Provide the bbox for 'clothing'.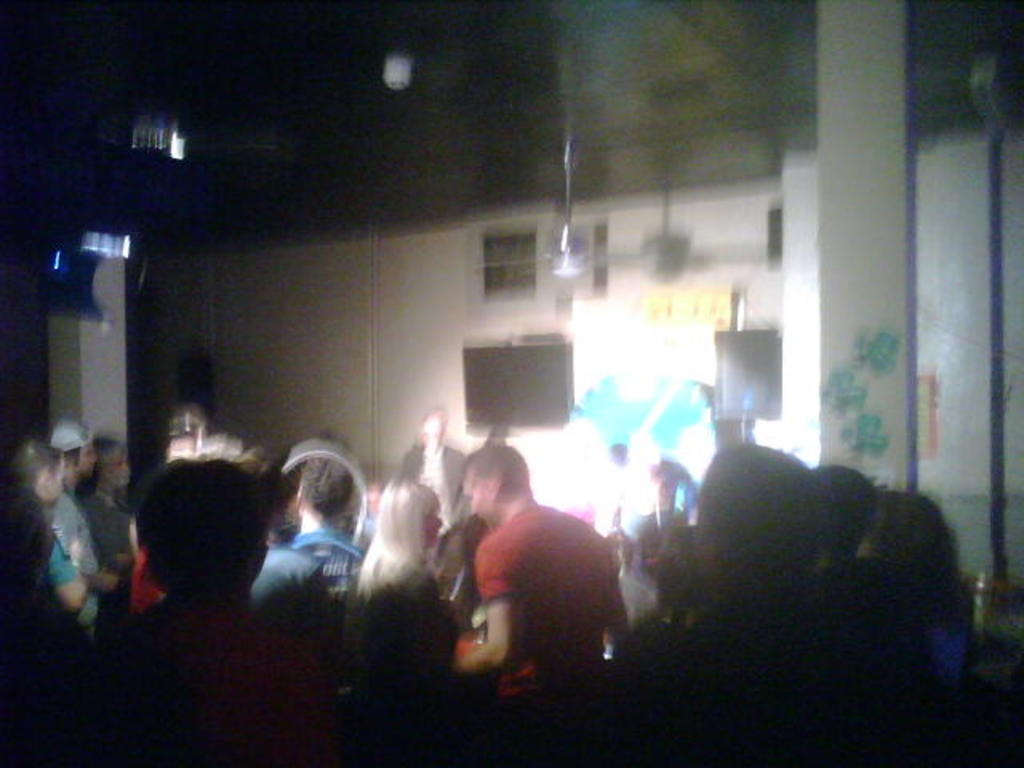
bbox(435, 490, 632, 694).
